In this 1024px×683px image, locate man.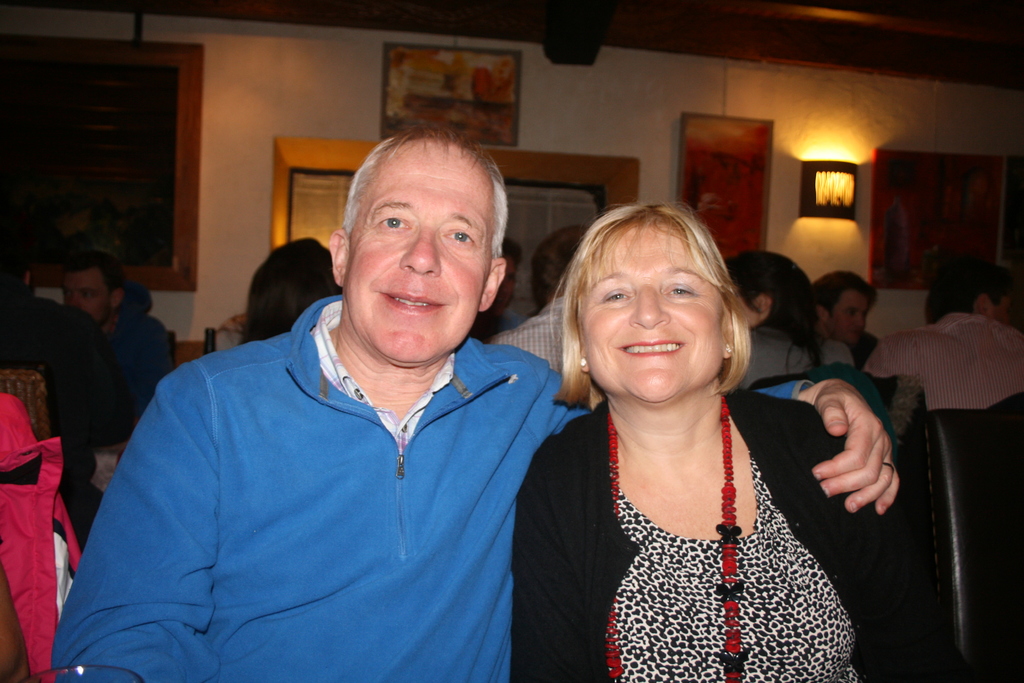
Bounding box: bbox(58, 251, 174, 411).
